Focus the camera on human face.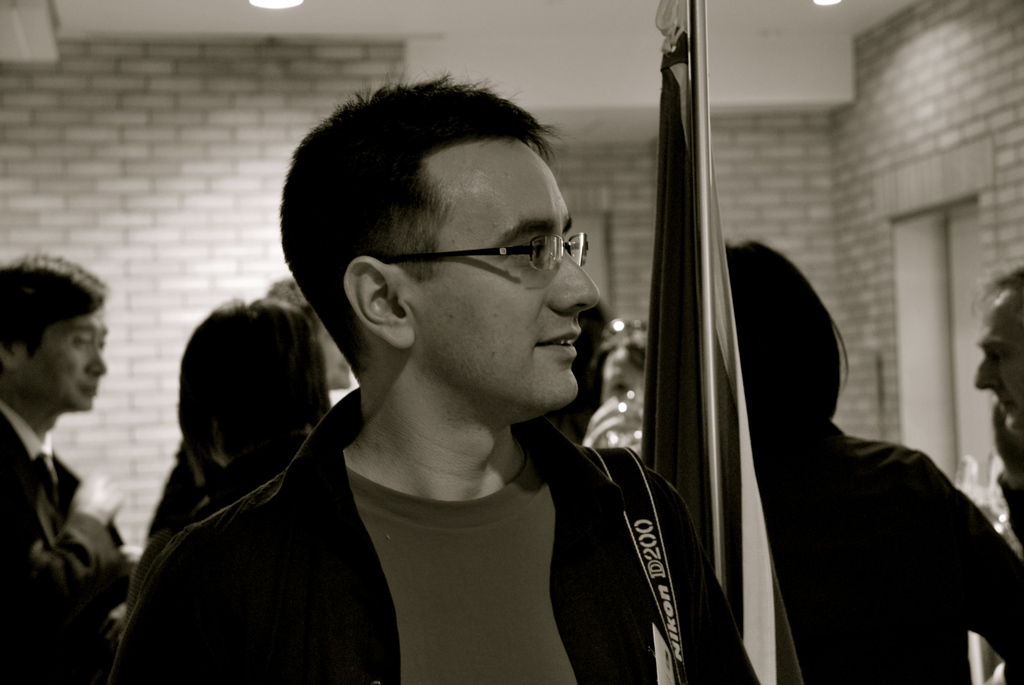
Focus region: x1=31, y1=299, x2=110, y2=410.
